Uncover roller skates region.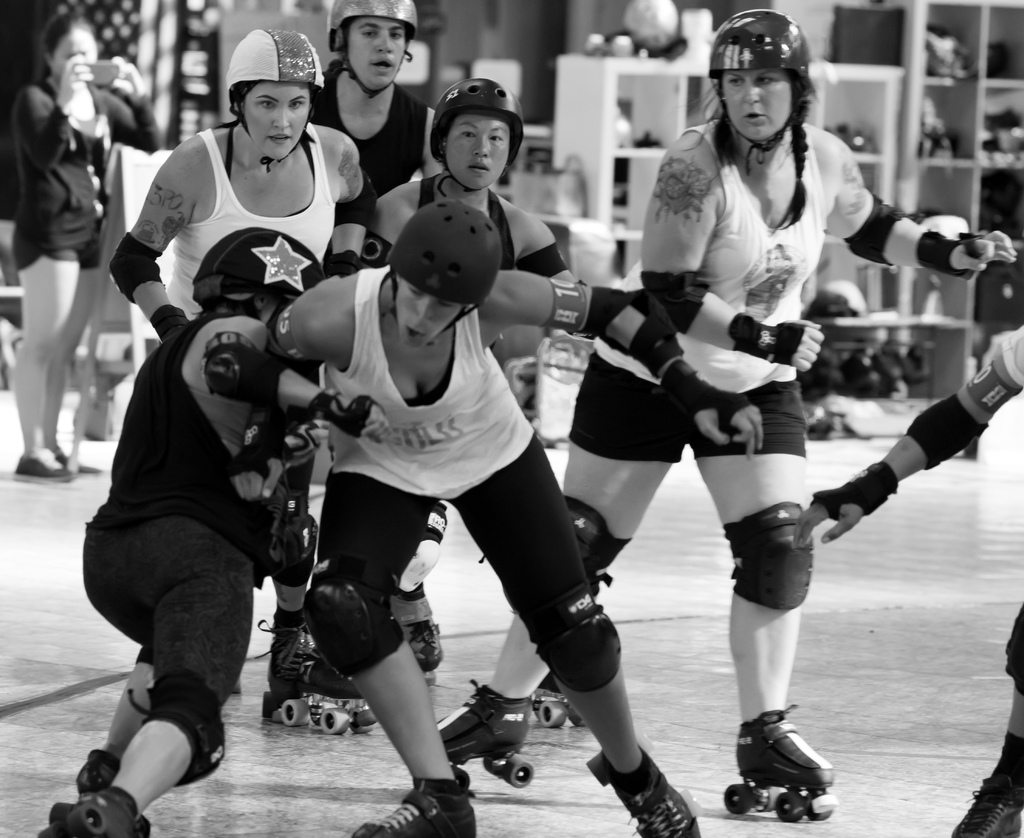
Uncovered: detection(76, 746, 122, 798).
